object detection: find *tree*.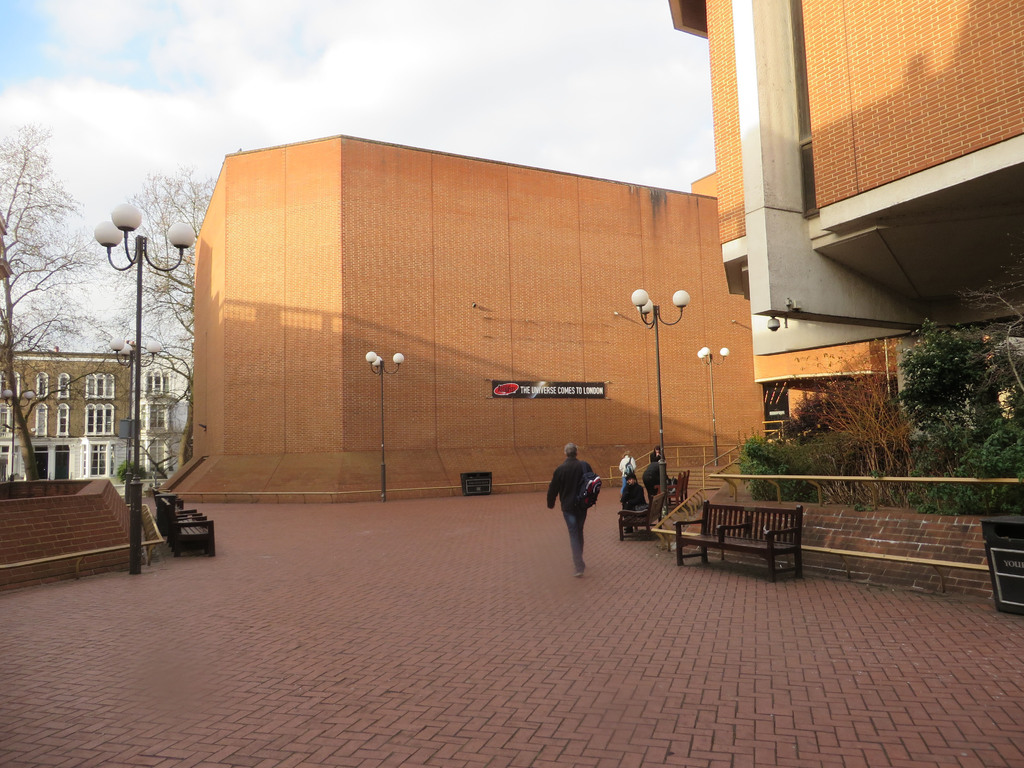
(0, 124, 114, 477).
